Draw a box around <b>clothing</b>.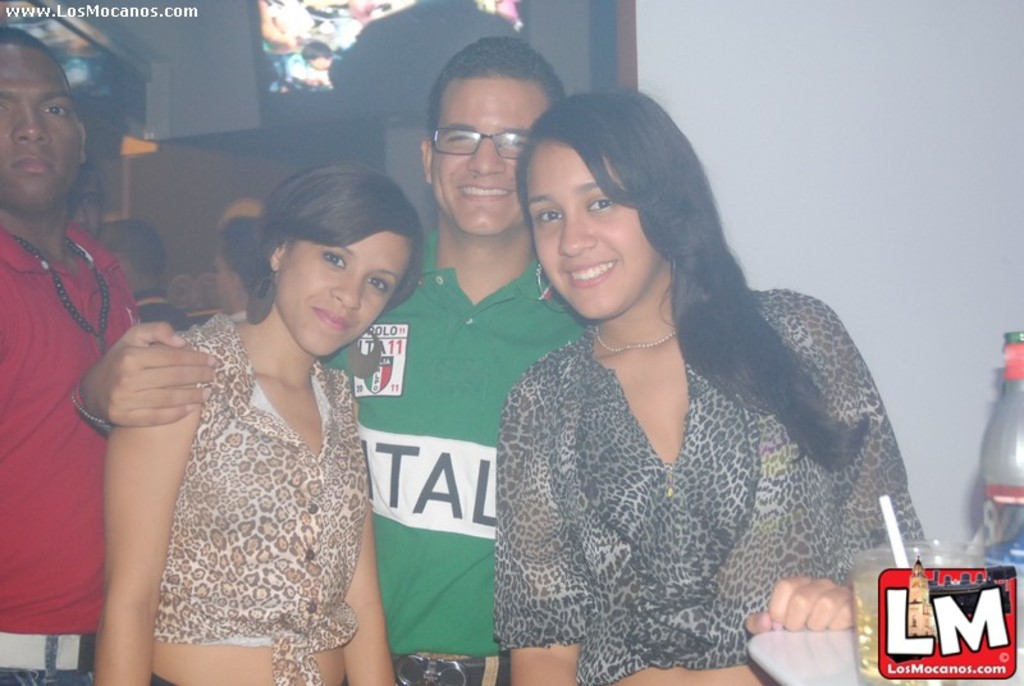
{"x1": 0, "y1": 215, "x2": 141, "y2": 685}.
